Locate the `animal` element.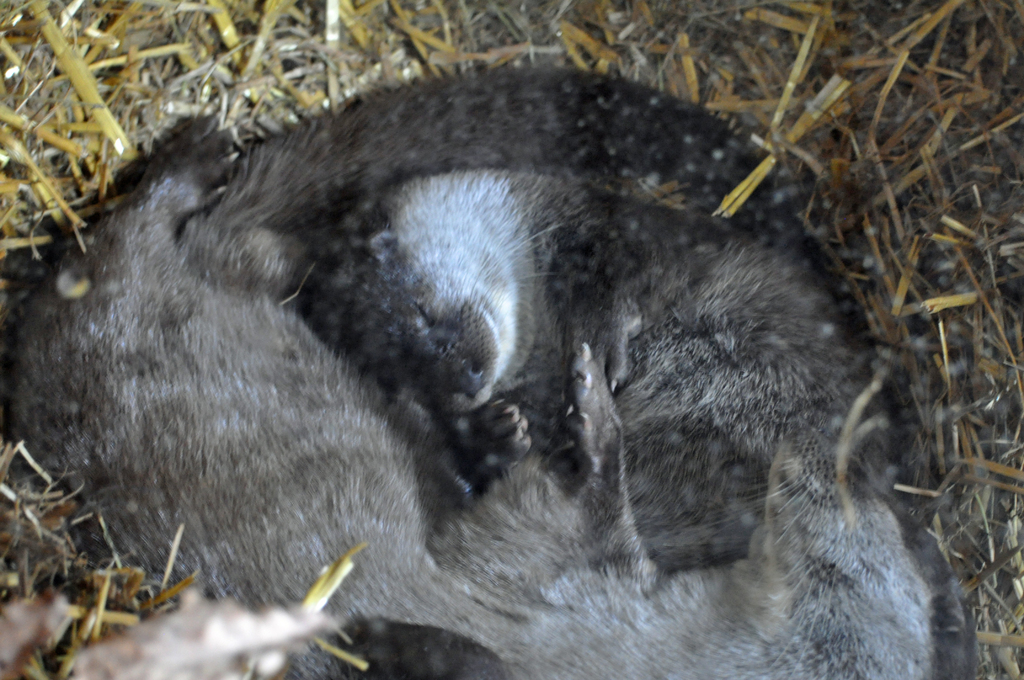
Element bbox: (1,56,822,679).
